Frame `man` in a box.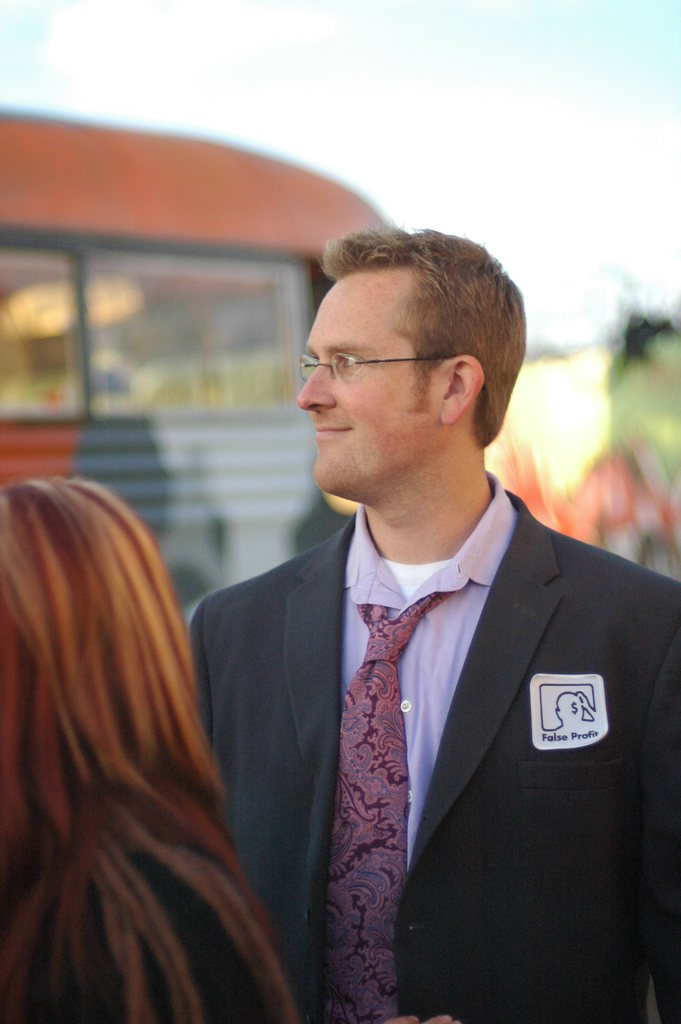
[187,228,680,1023].
